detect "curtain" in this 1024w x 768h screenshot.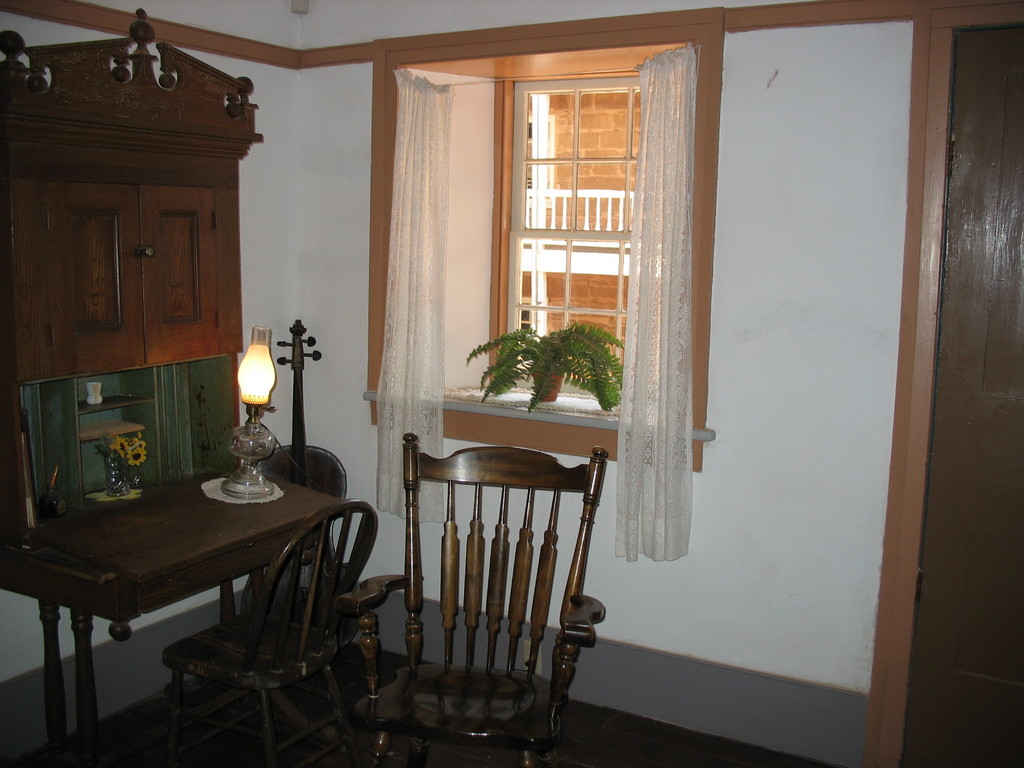
Detection: left=369, top=64, right=454, bottom=520.
